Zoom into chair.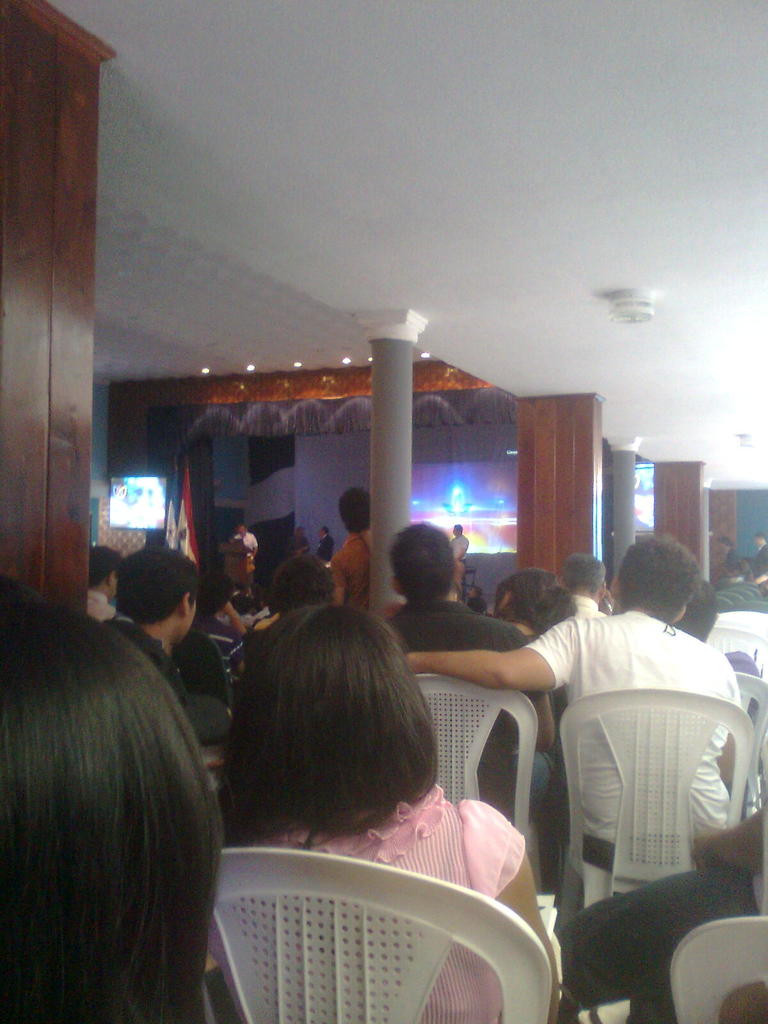
Zoom target: 734/675/767/764.
